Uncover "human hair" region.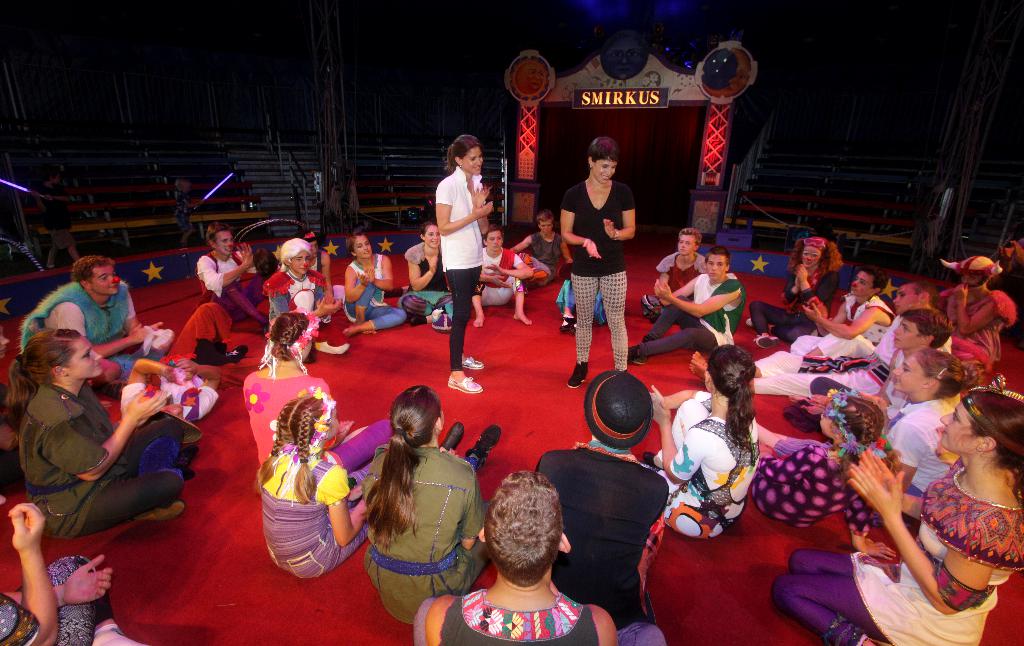
Uncovered: BBox(827, 391, 886, 488).
